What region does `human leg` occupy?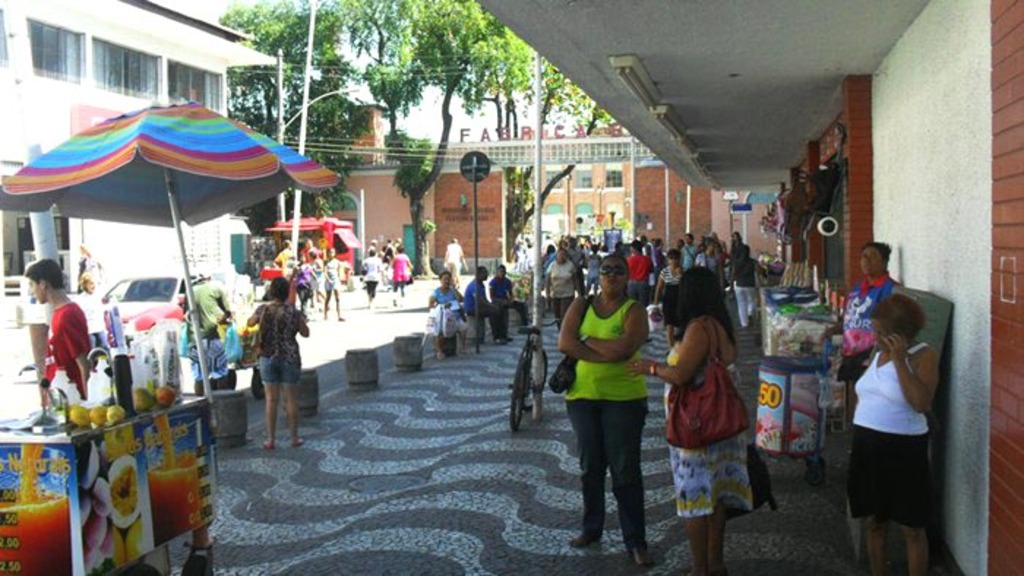
x1=569 y1=383 x2=607 y2=550.
